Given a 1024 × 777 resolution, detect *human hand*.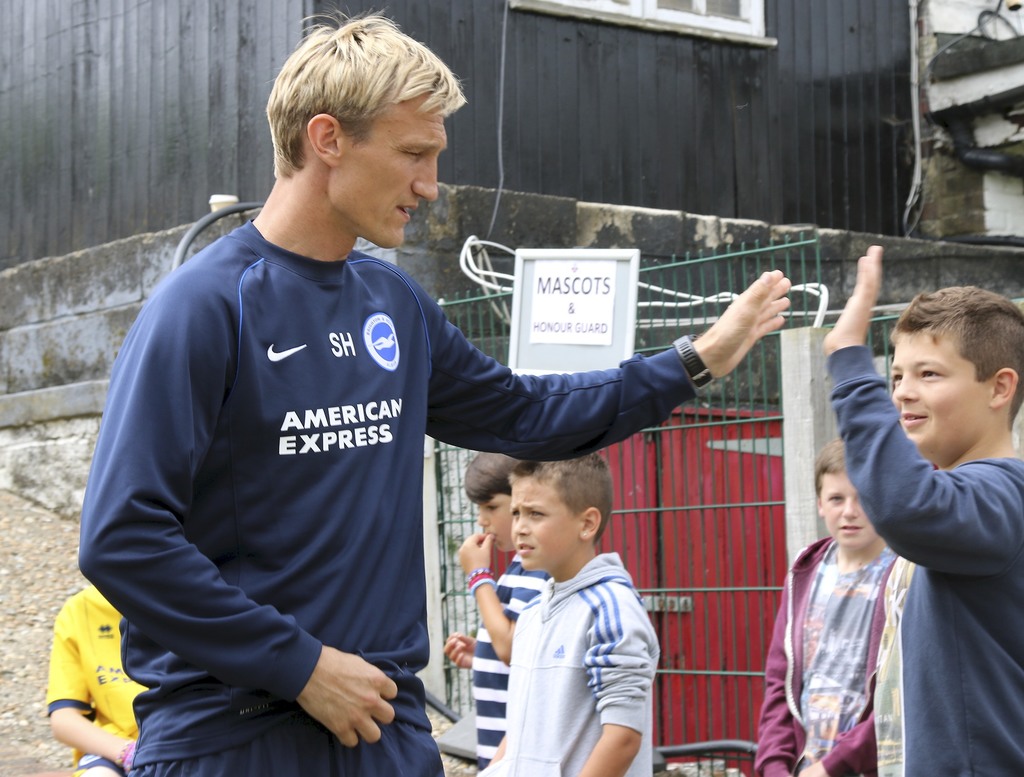
{"x1": 824, "y1": 241, "x2": 885, "y2": 354}.
